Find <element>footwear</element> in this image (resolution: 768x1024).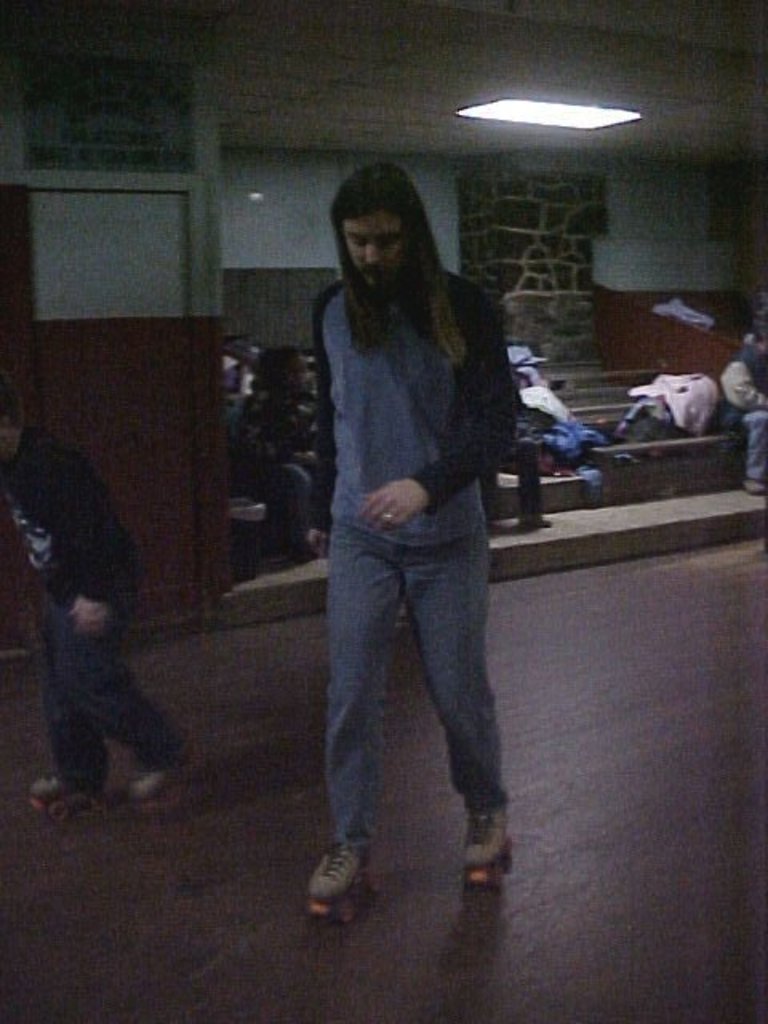
pyautogui.locateOnScreen(307, 835, 382, 923).
